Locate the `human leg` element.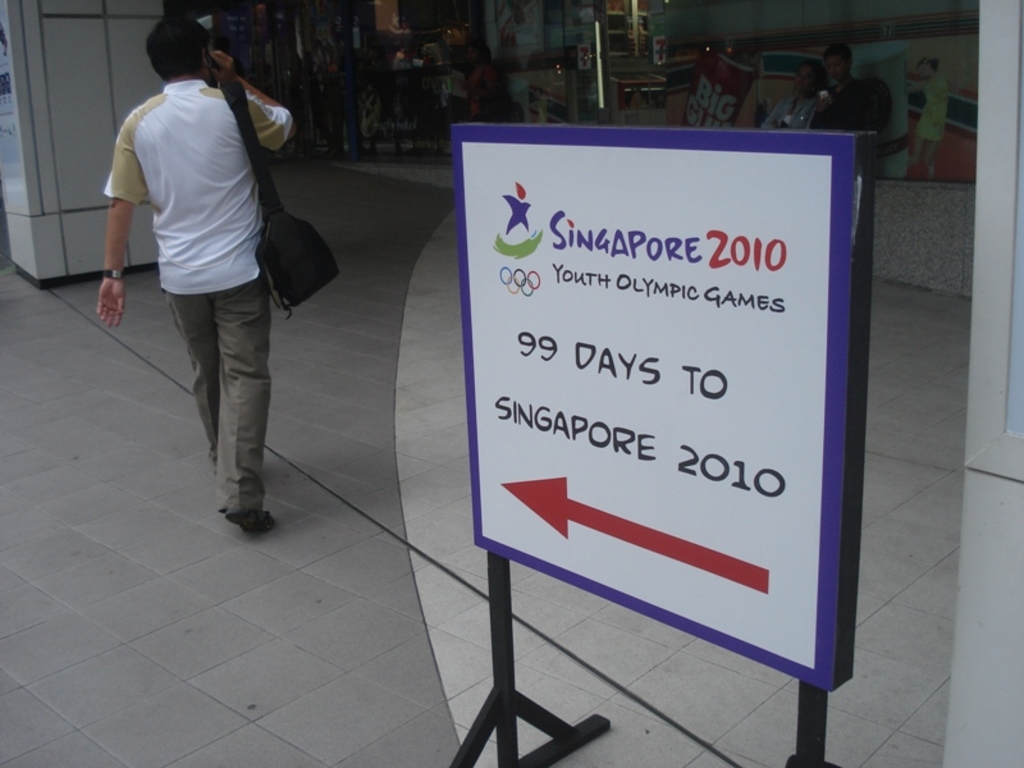
Element bbox: BBox(161, 279, 220, 465).
